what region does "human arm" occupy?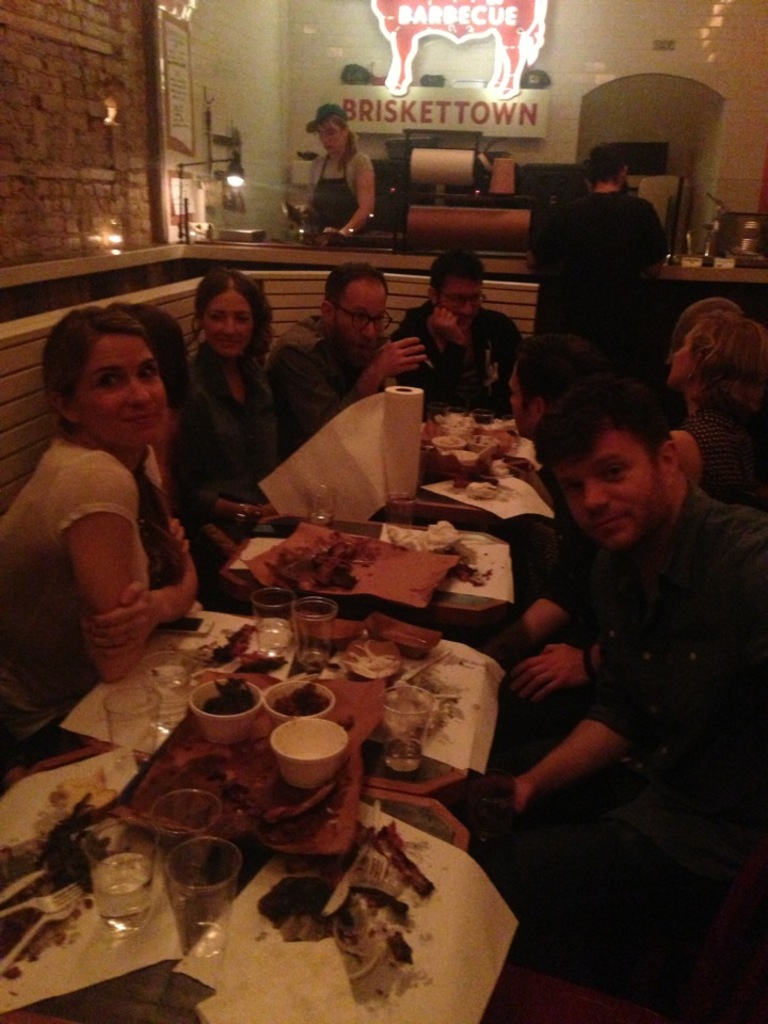
(387, 302, 479, 412).
